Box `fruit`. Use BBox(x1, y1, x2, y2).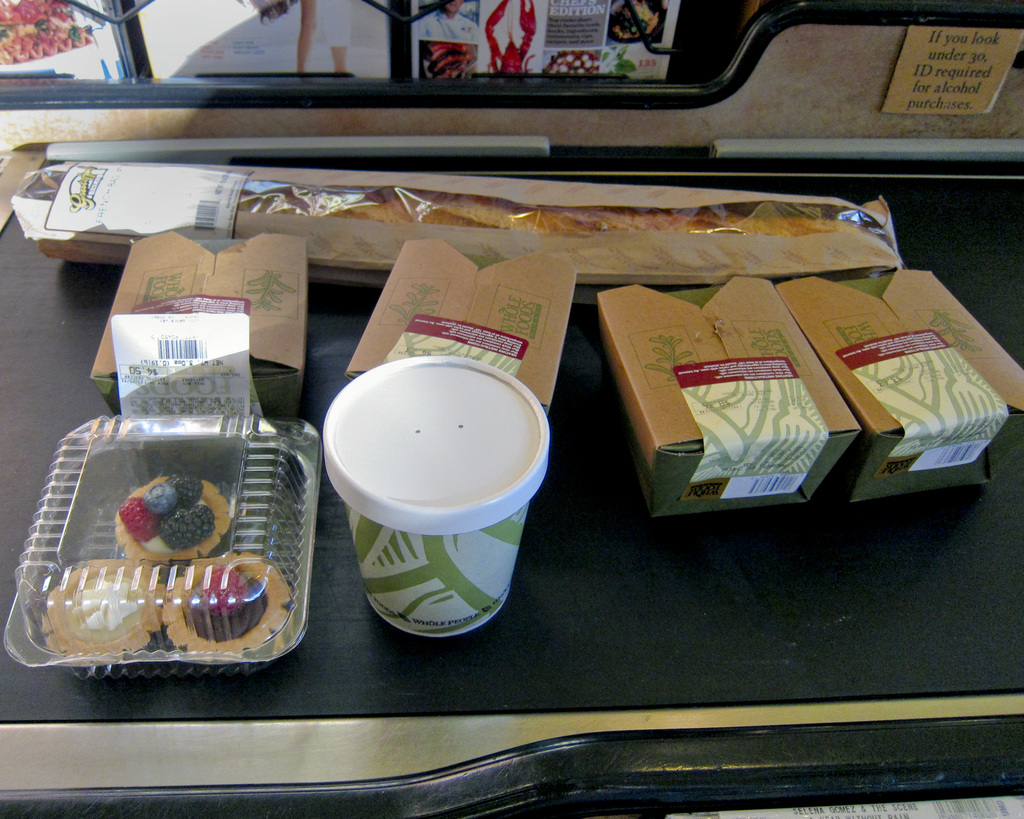
BBox(164, 506, 204, 547).
